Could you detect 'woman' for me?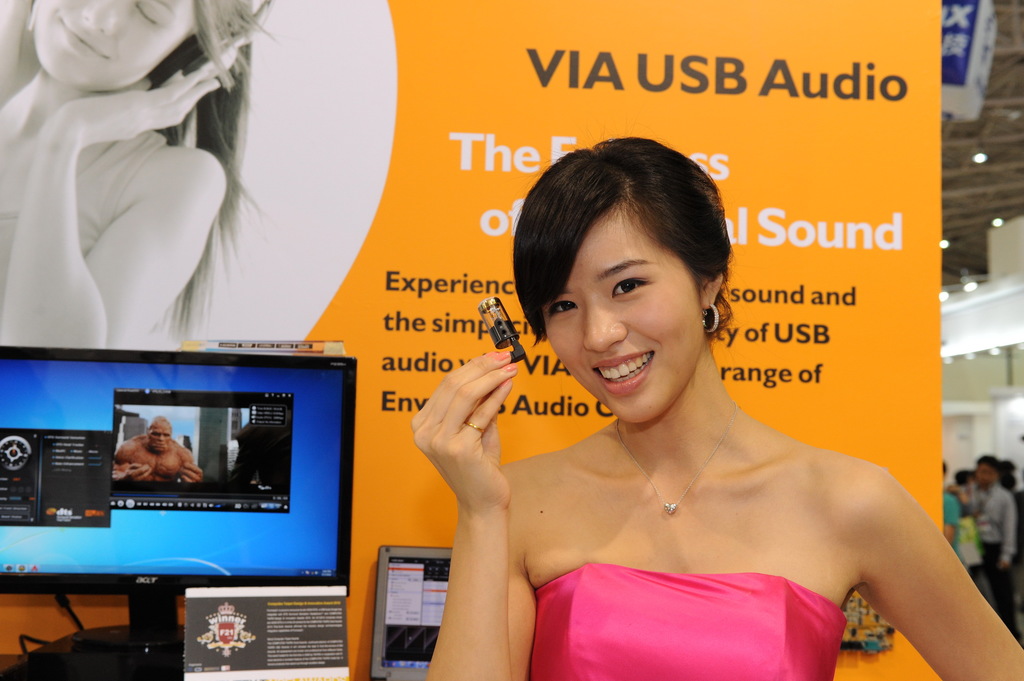
Detection result: (left=407, top=134, right=1023, bottom=680).
